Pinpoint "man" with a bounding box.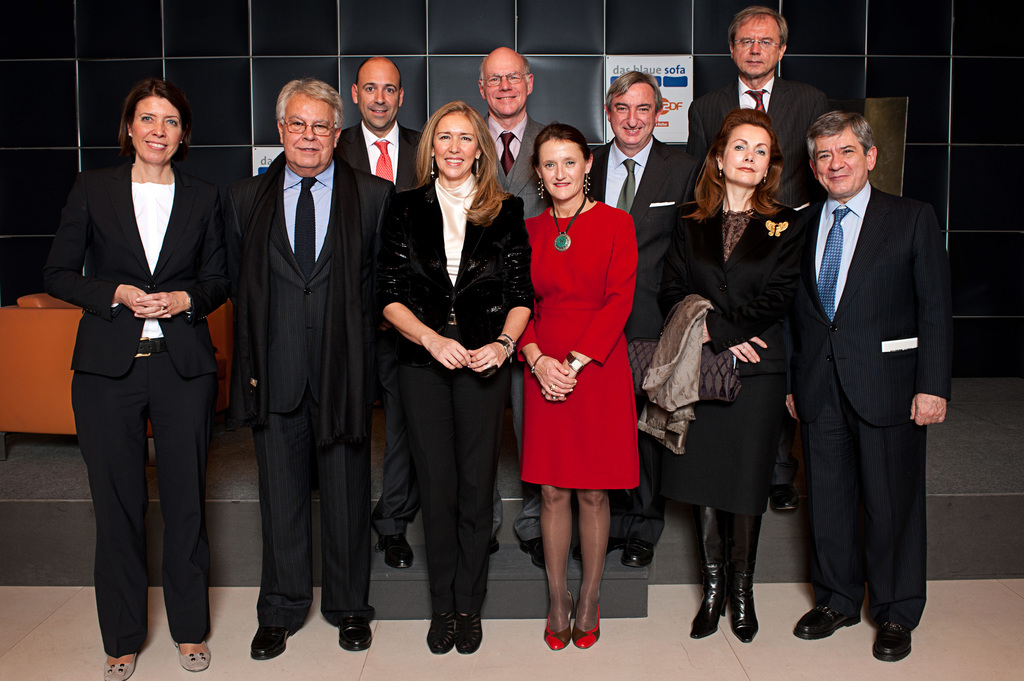
(left=578, top=70, right=710, bottom=565).
